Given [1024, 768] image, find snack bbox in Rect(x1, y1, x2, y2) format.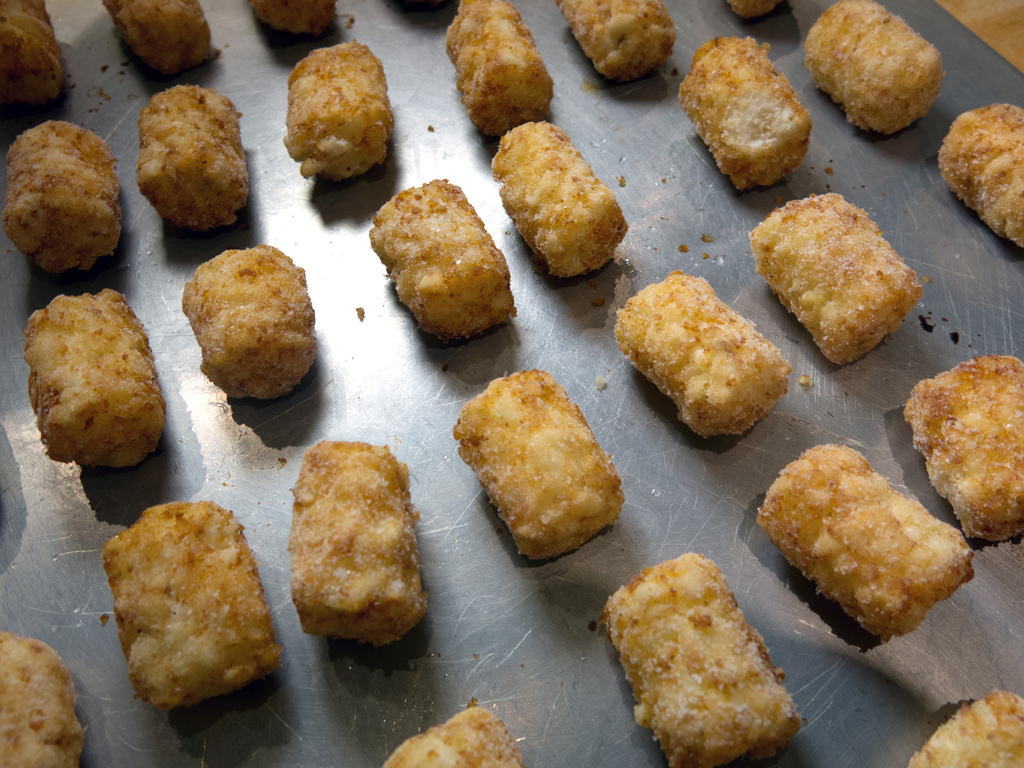
Rect(25, 291, 161, 460).
